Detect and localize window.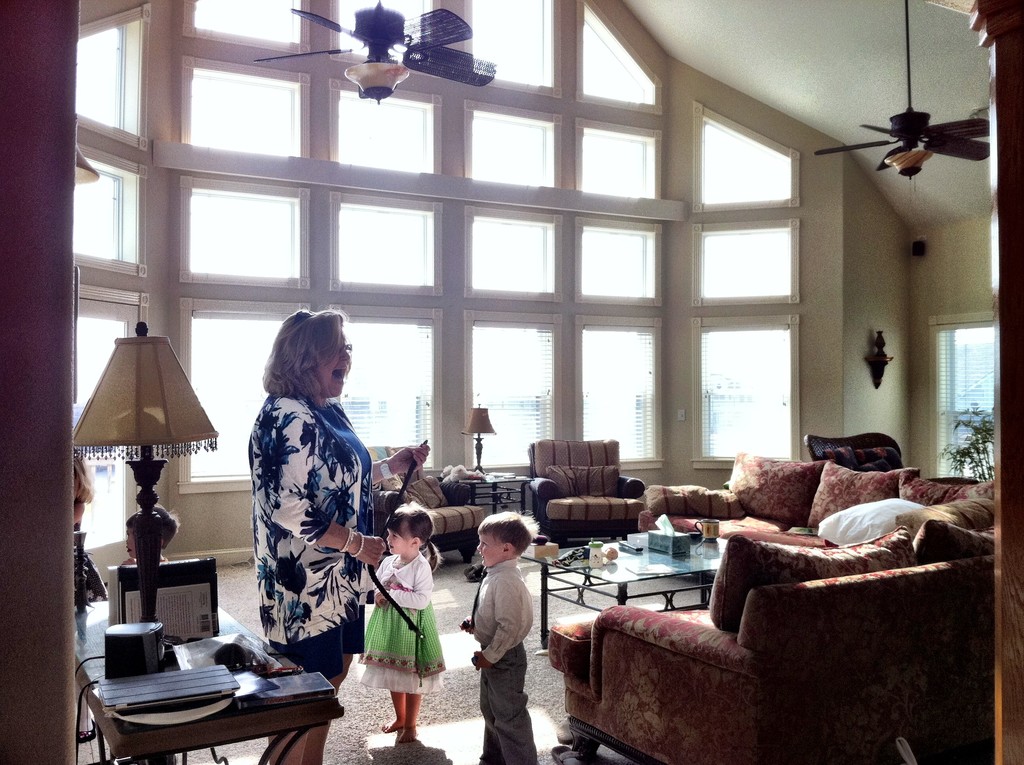
Localized at crop(463, 99, 558, 186).
